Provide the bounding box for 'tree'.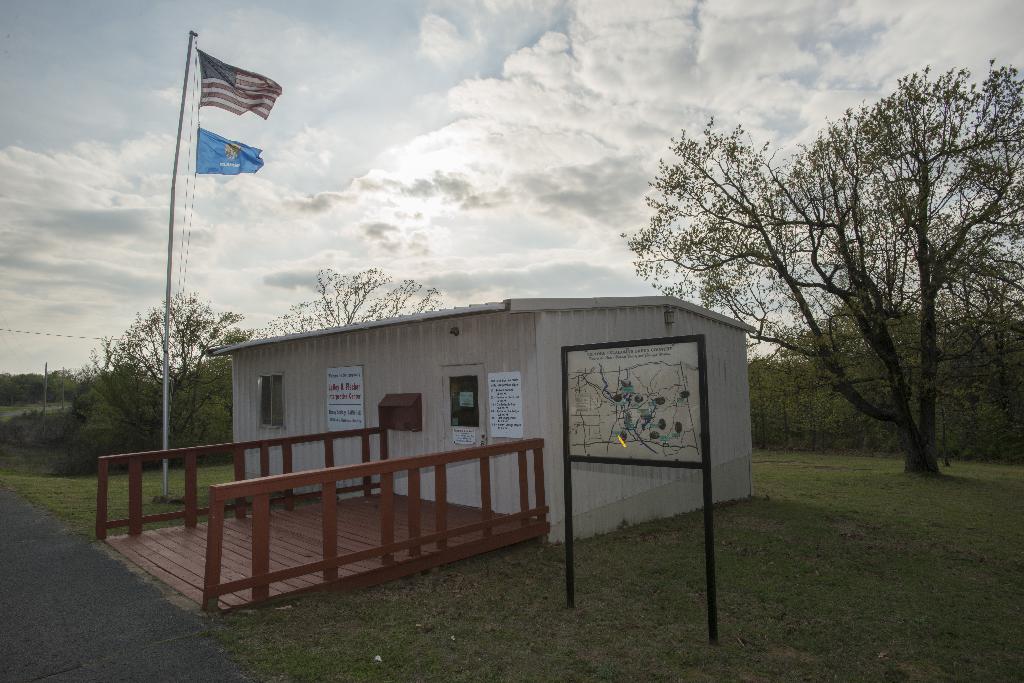
l=252, t=268, r=452, b=341.
